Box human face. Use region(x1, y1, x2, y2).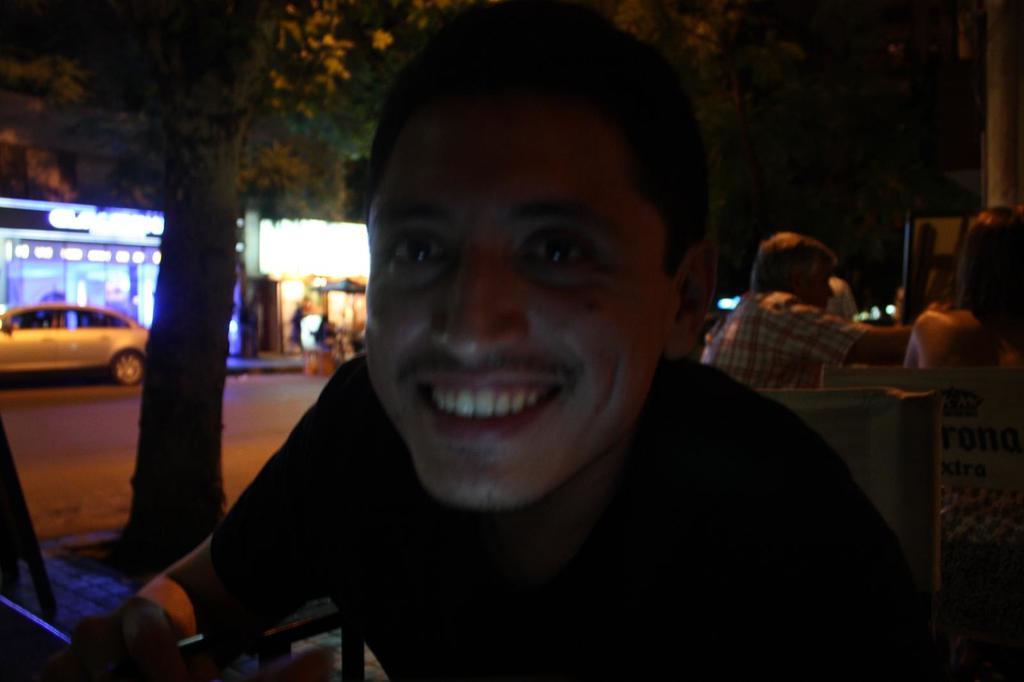
region(809, 268, 836, 307).
